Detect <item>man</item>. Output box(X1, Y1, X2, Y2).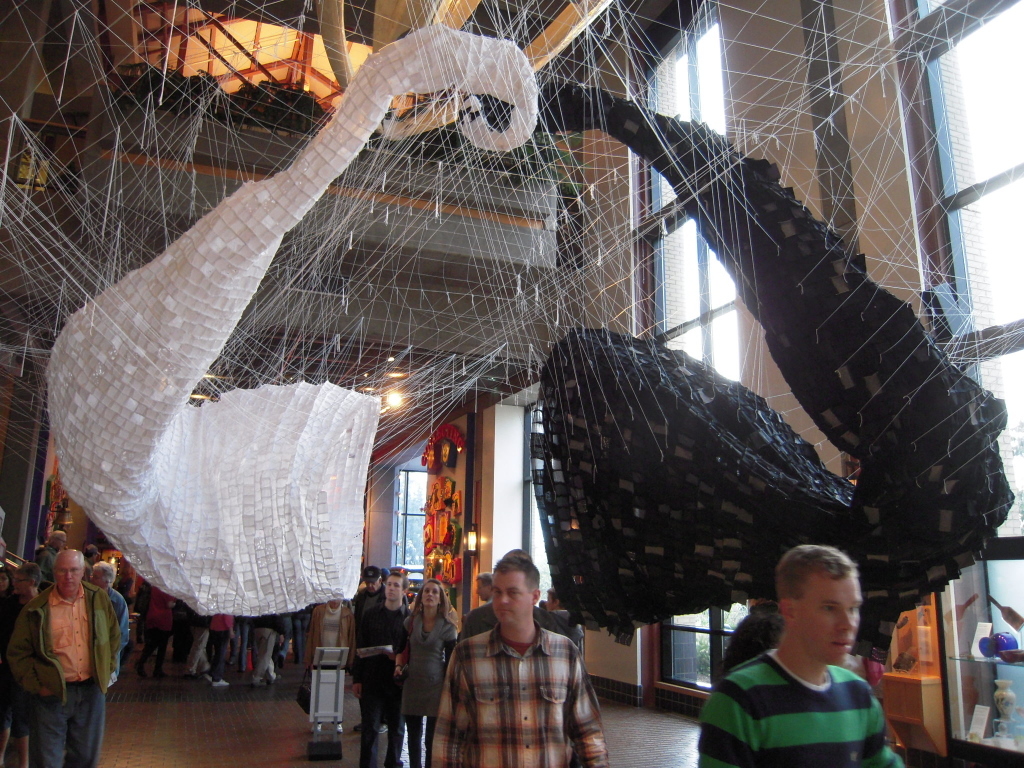
box(347, 567, 419, 766).
